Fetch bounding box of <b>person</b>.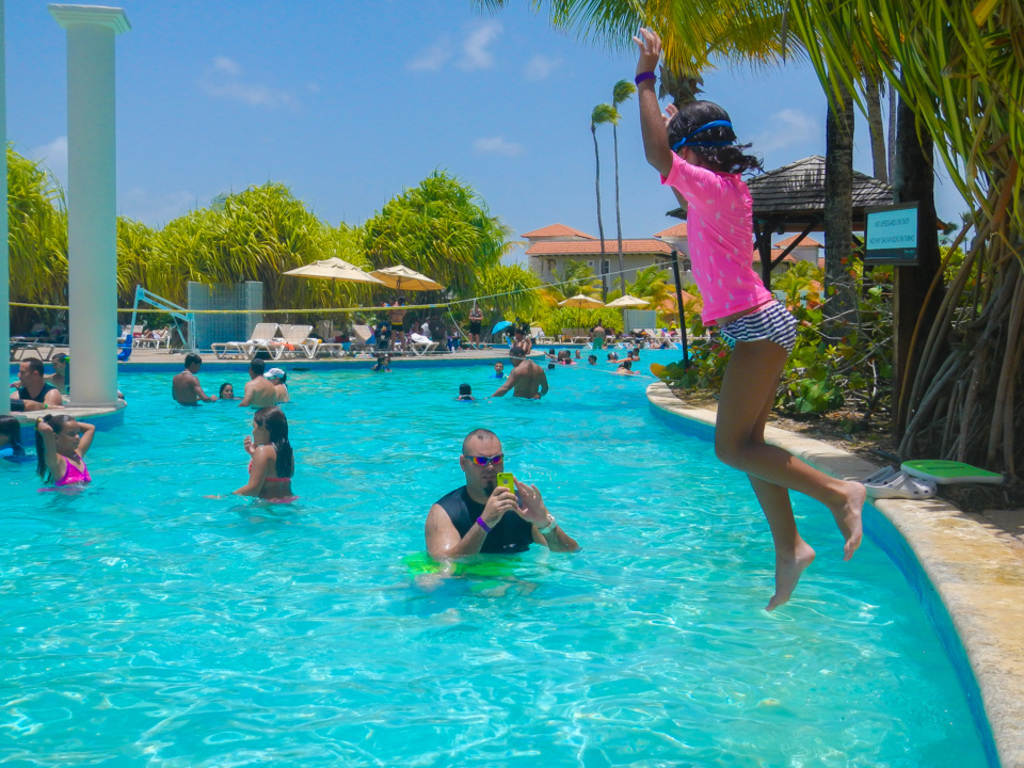
Bbox: (x1=261, y1=368, x2=288, y2=401).
